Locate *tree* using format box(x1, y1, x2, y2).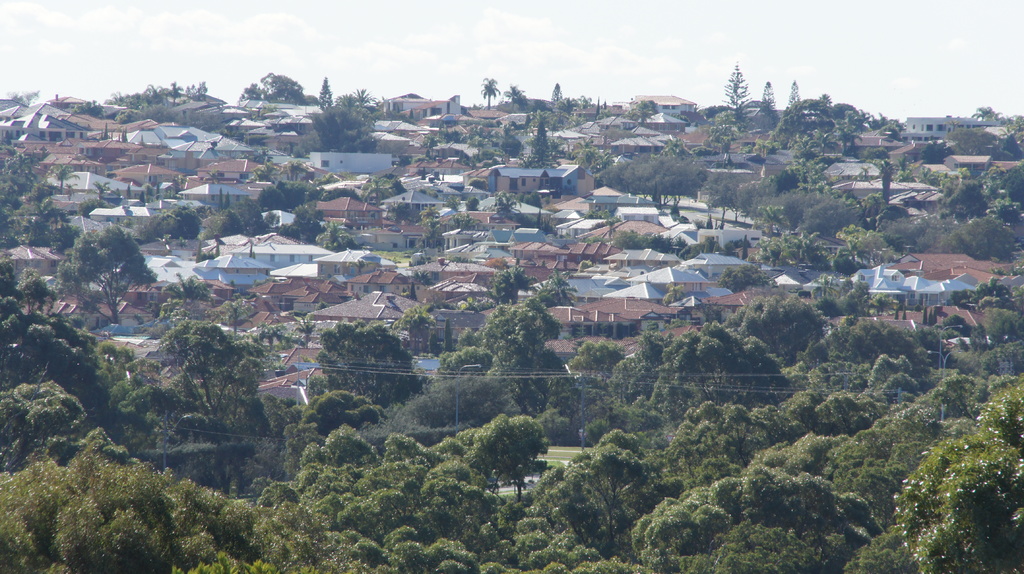
box(210, 126, 241, 146).
